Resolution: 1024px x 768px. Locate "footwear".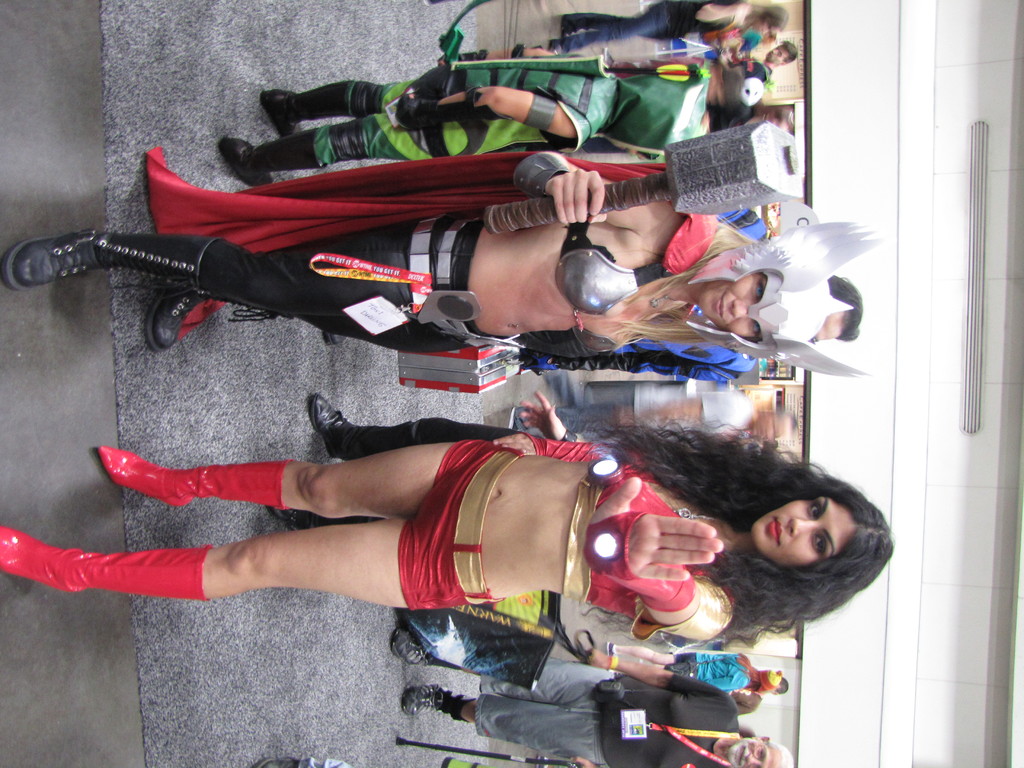
386 625 427 667.
